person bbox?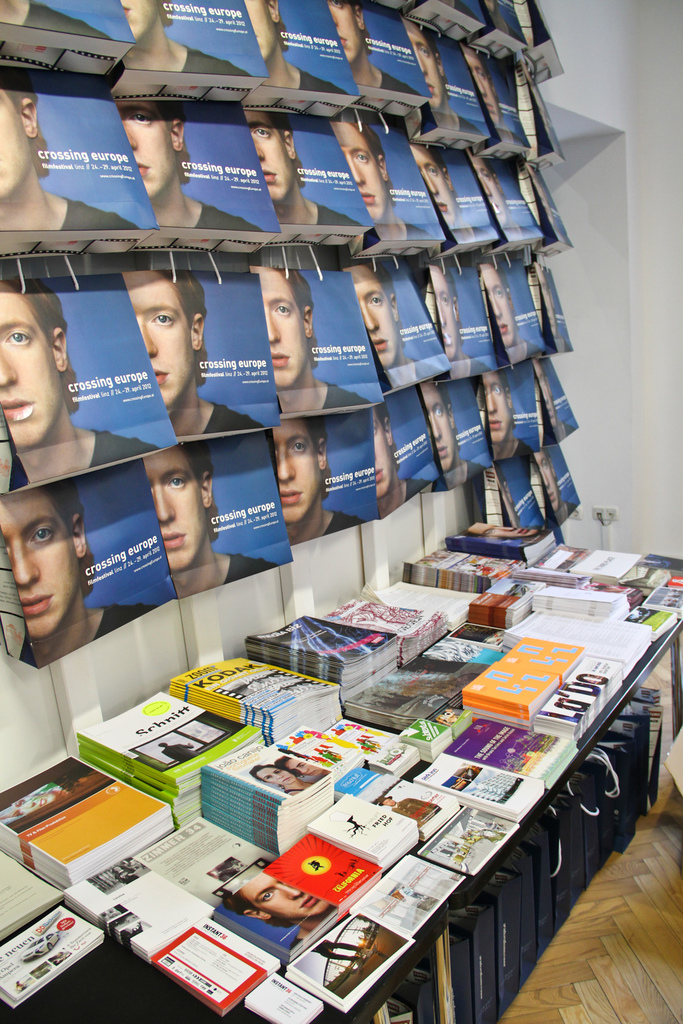
select_region(0, 475, 117, 681)
